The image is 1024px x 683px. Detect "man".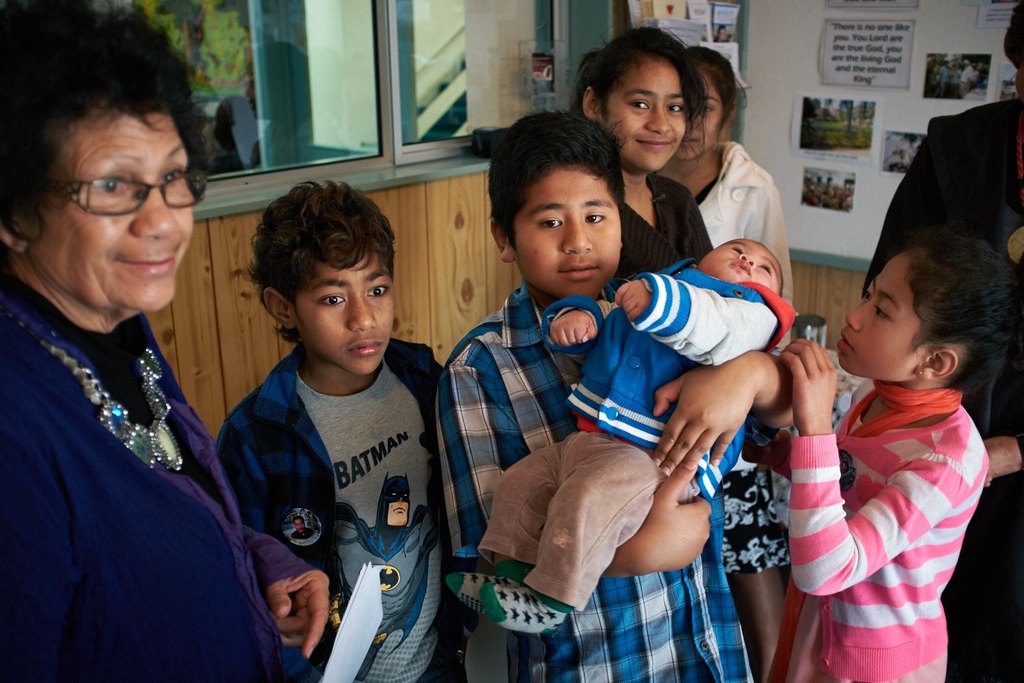
Detection: 862, 0, 1023, 682.
